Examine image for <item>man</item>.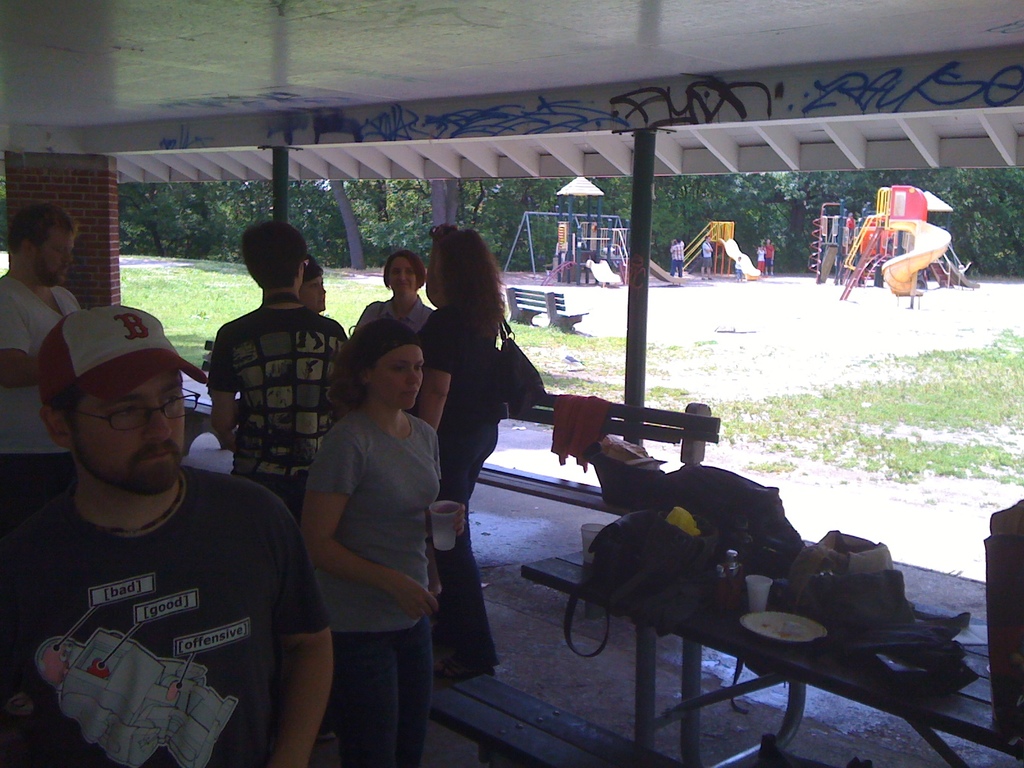
Examination result: box(209, 225, 354, 509).
